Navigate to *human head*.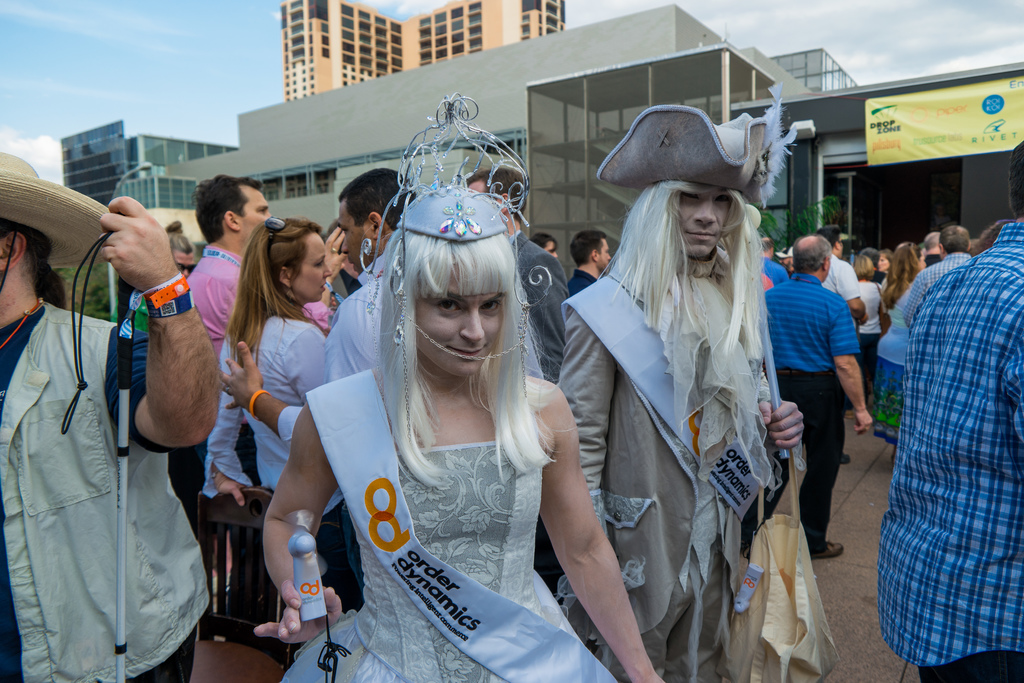
Navigation target: left=569, top=227, right=616, bottom=274.
